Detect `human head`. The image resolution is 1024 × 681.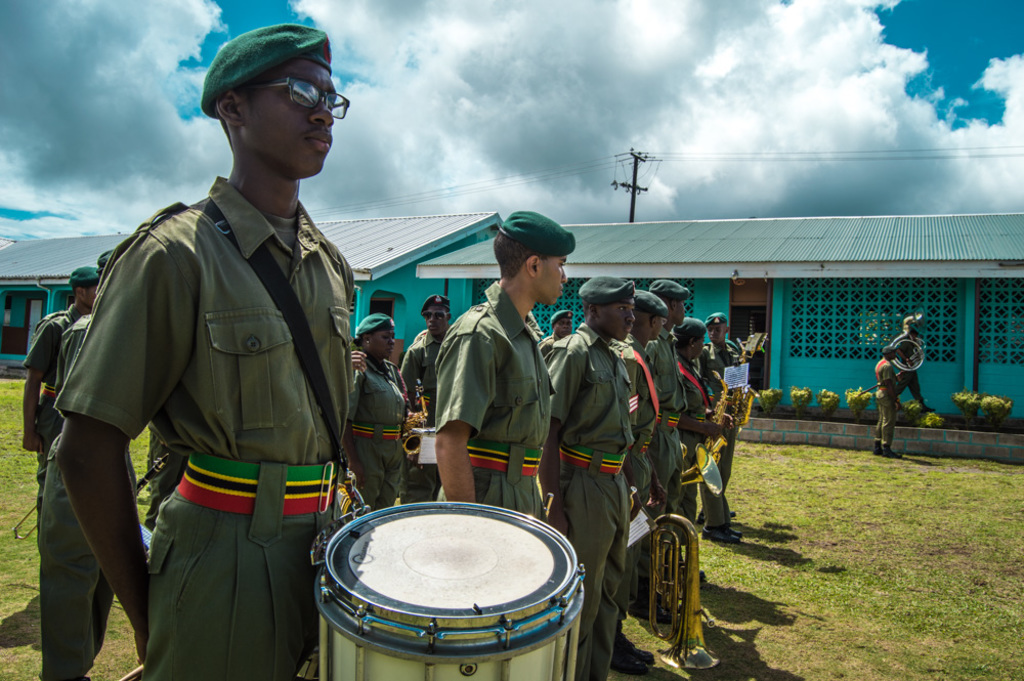
(882, 346, 895, 359).
